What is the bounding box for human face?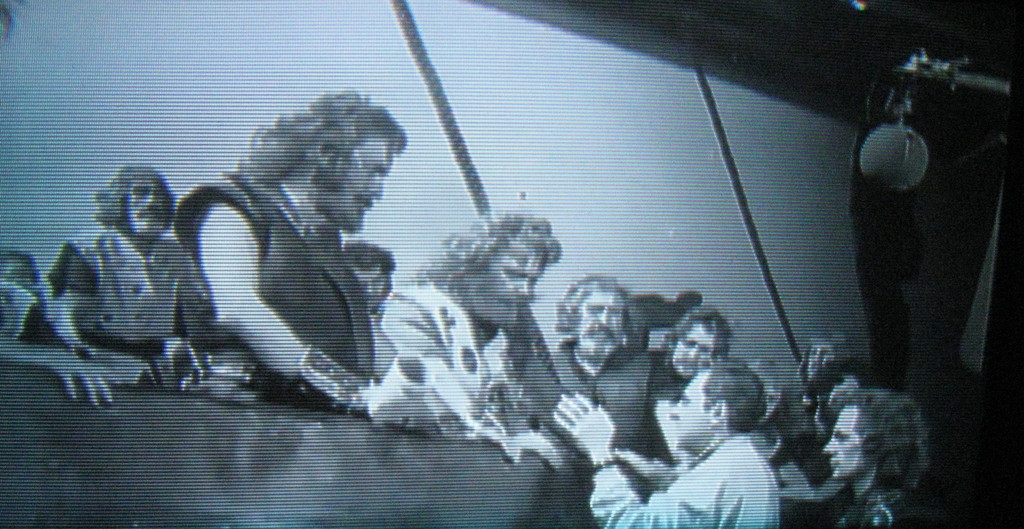
[820,407,865,482].
